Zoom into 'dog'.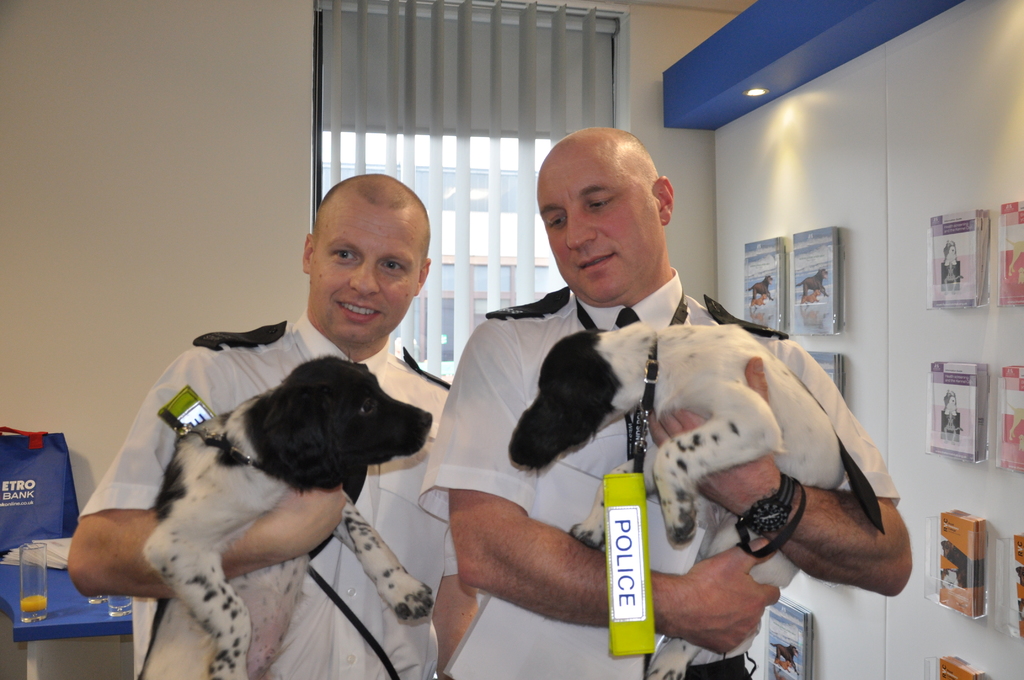
Zoom target: <region>135, 355, 439, 679</region>.
